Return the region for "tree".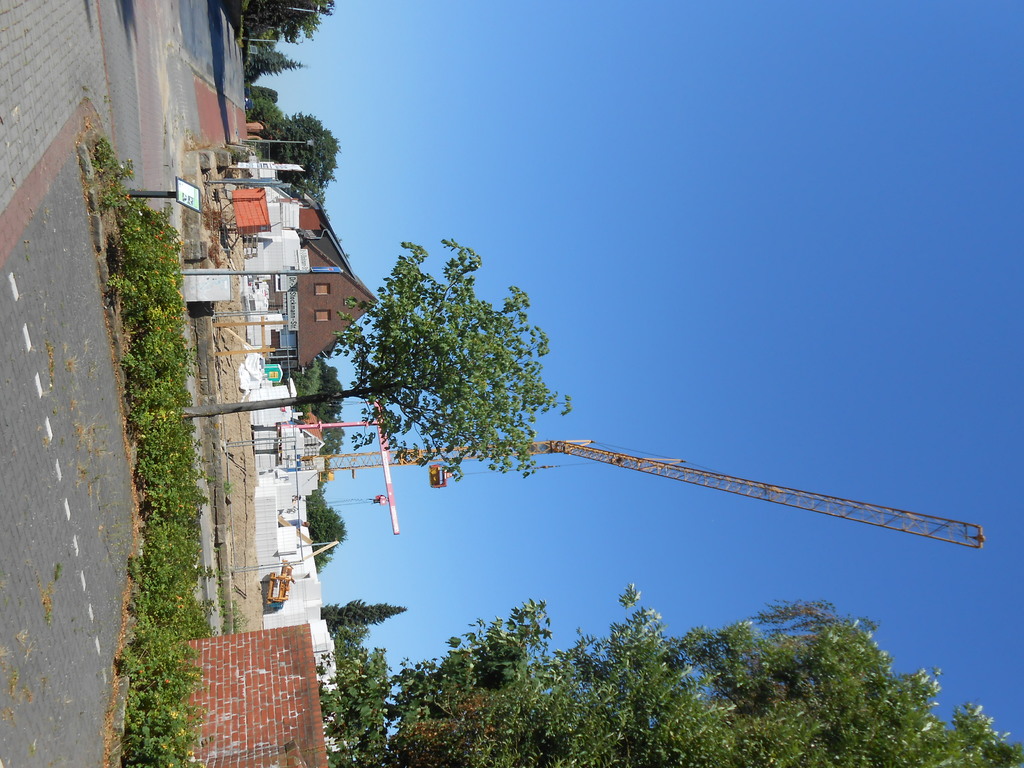
select_region(324, 582, 1023, 767).
